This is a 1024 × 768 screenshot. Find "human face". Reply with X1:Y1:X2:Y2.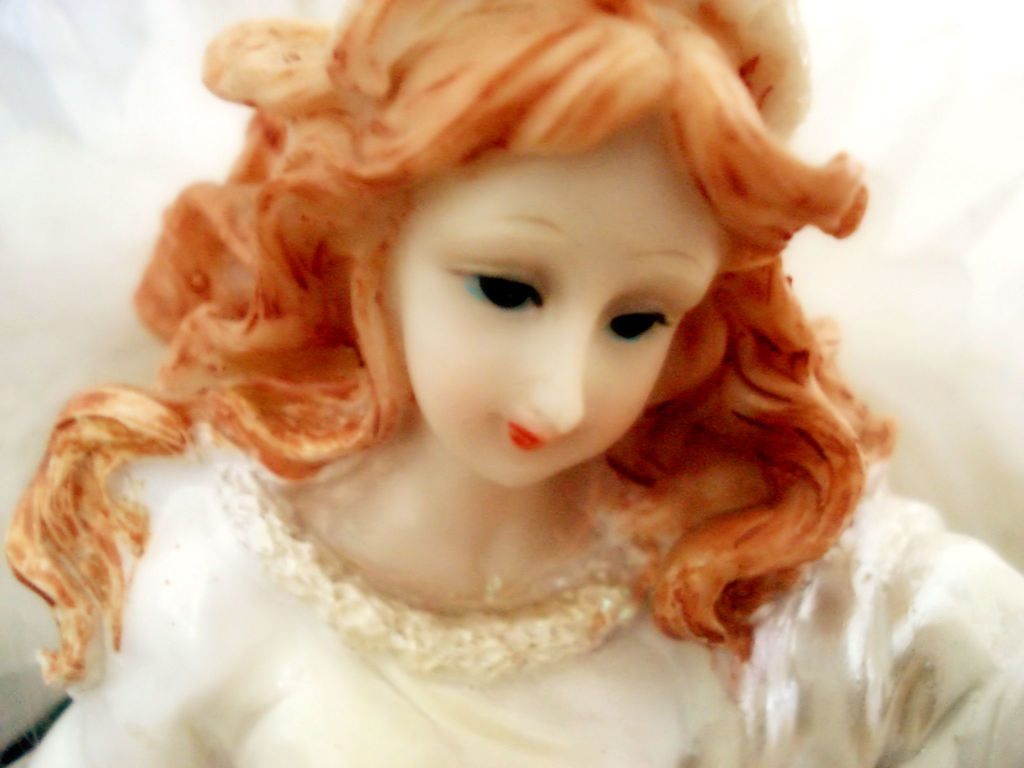
385:123:726:485.
